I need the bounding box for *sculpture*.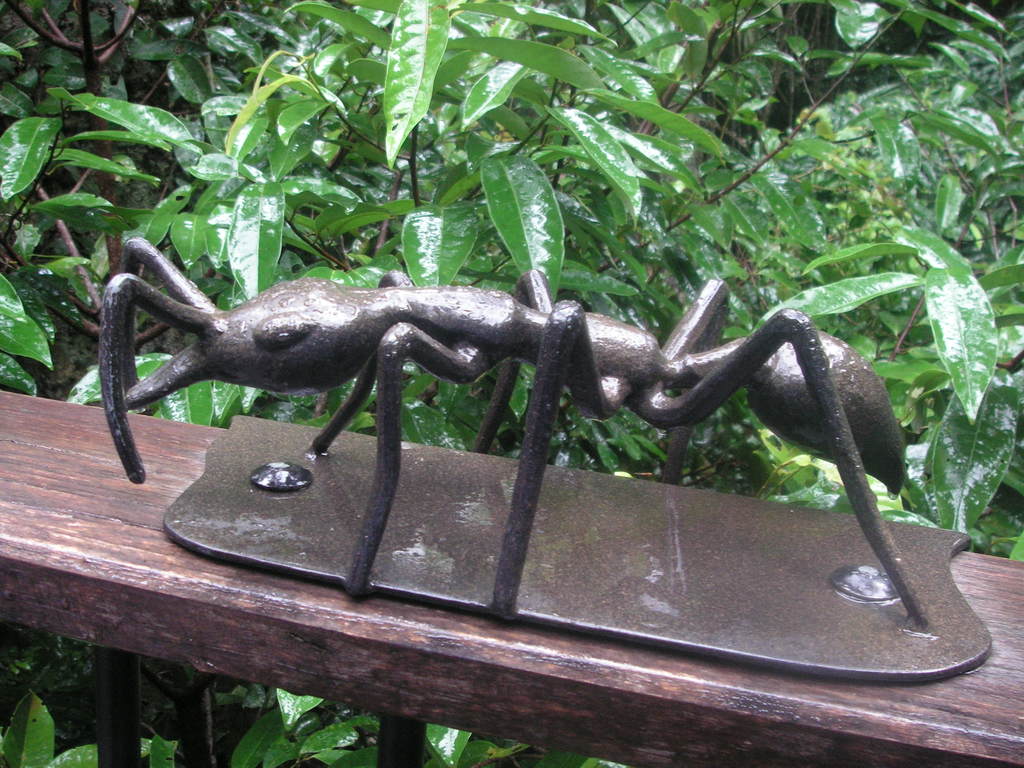
Here it is: [104,244,807,540].
